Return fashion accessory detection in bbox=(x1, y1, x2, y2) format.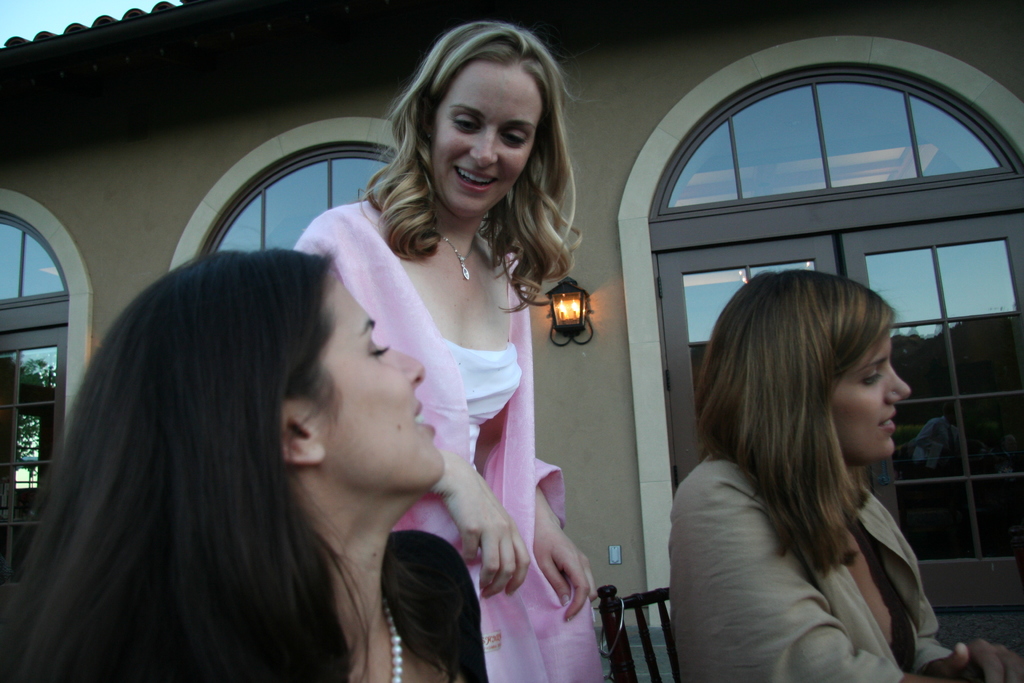
bbox=(435, 226, 477, 279).
